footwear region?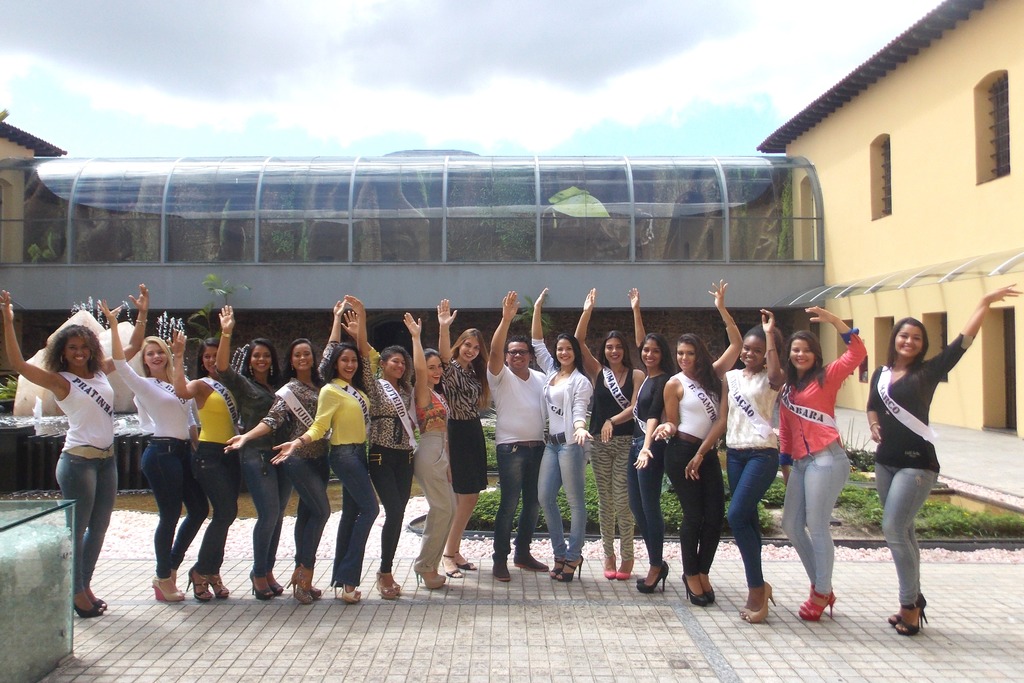
pyautogui.locateOnScreen(604, 552, 616, 577)
